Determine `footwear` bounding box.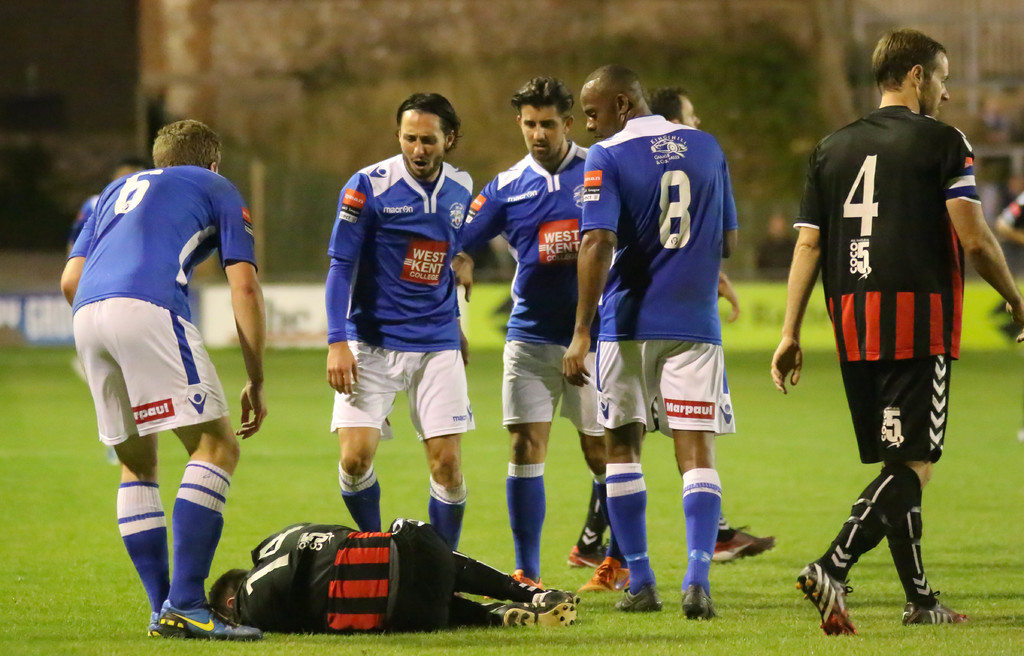
Determined: x1=899 y1=593 x2=972 y2=627.
